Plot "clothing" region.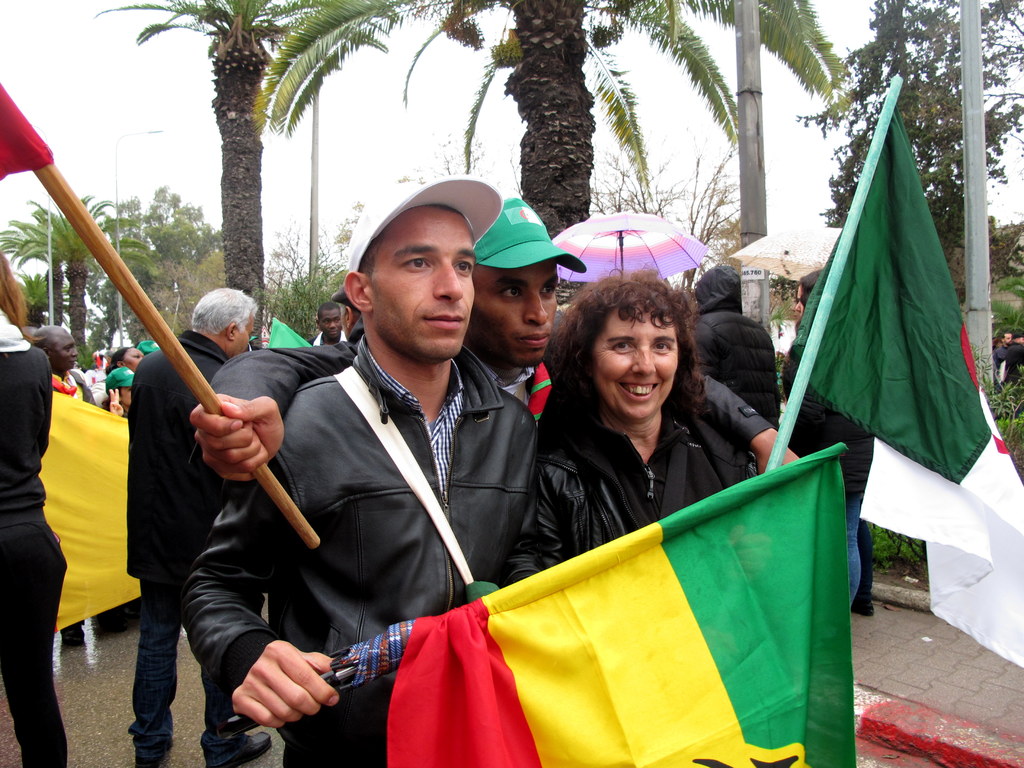
Plotted at (x1=851, y1=516, x2=873, y2=602).
